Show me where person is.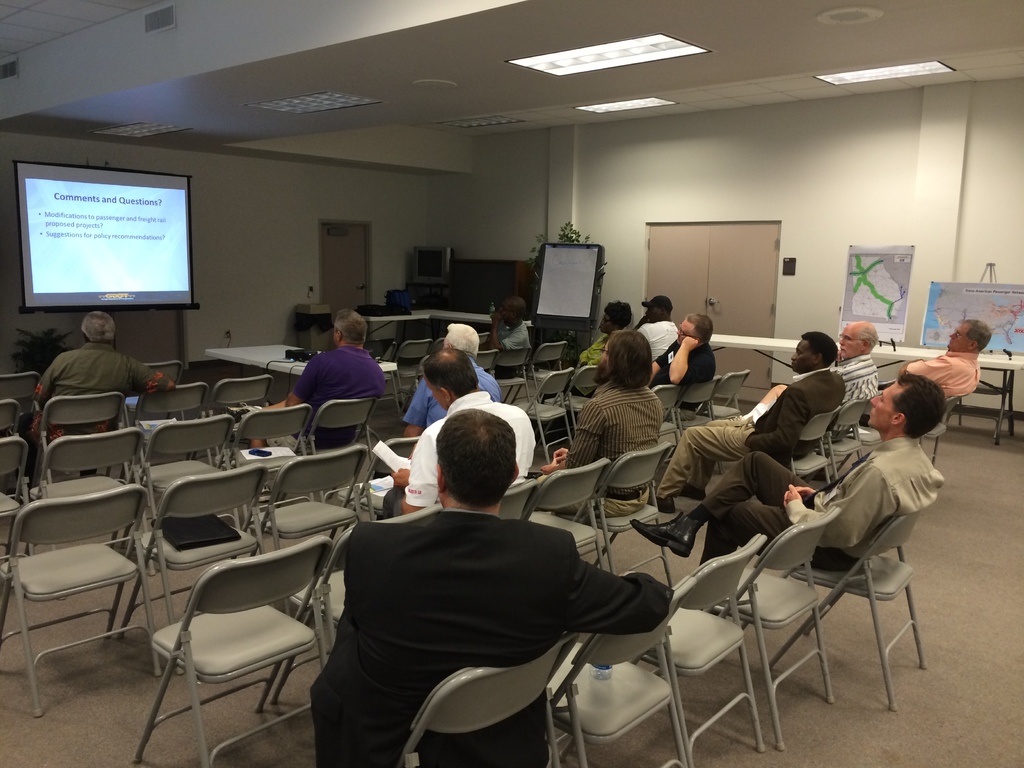
person is at crop(649, 331, 845, 515).
